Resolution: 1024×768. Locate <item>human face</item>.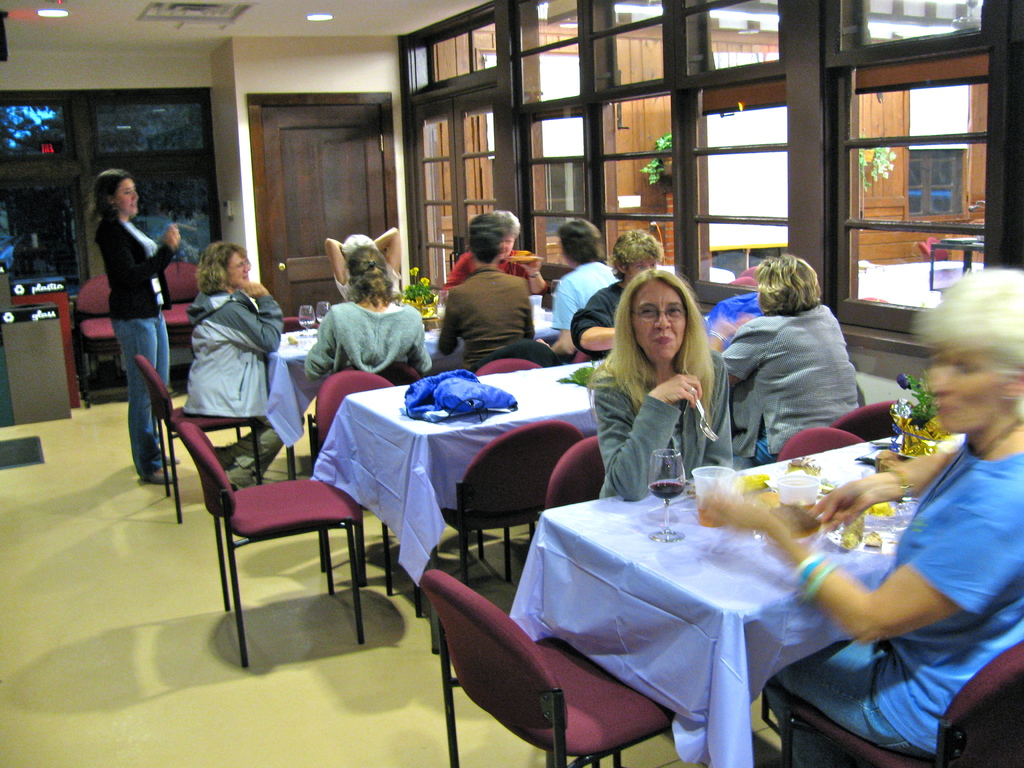
bbox=[623, 255, 659, 282].
